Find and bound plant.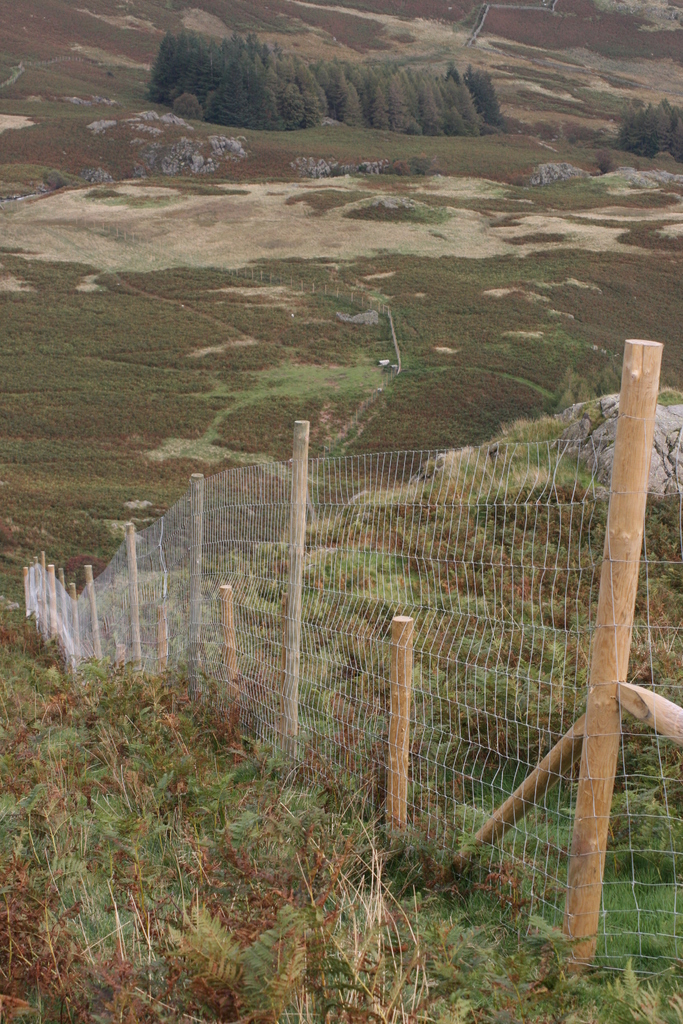
Bound: bbox=[616, 92, 682, 164].
